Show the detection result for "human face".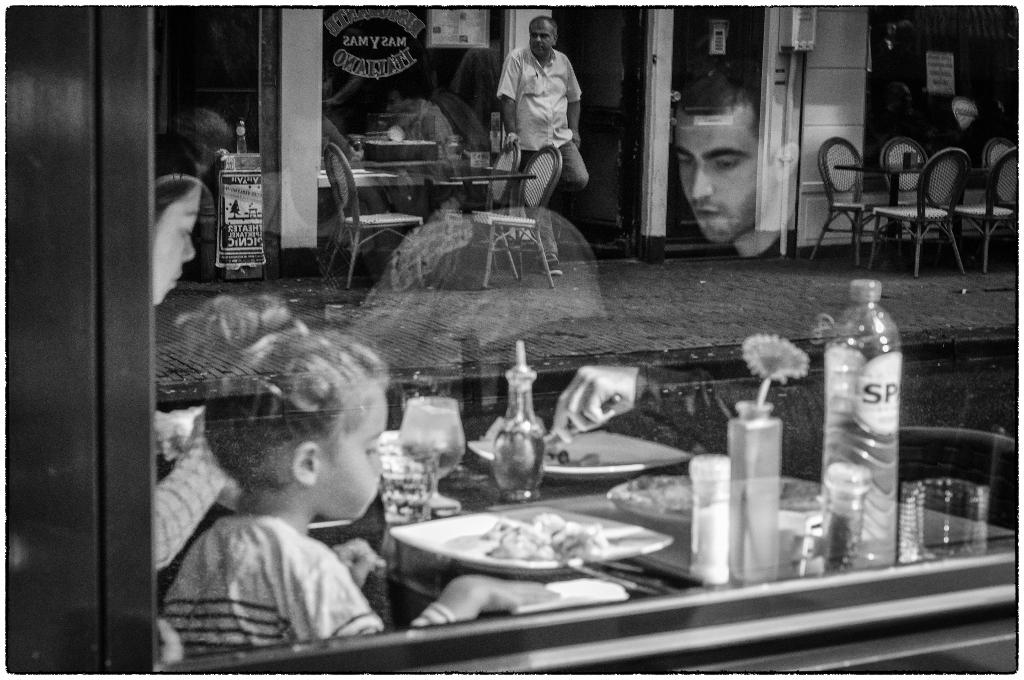
317, 378, 389, 521.
